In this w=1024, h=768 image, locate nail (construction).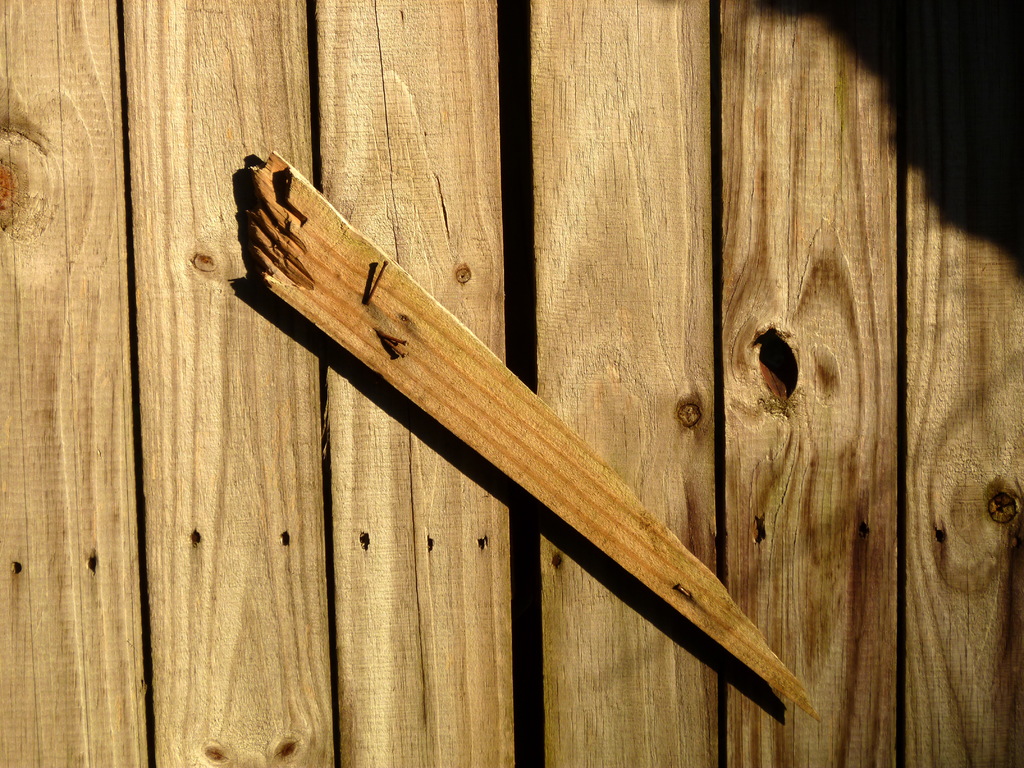
Bounding box: 388,342,406,353.
